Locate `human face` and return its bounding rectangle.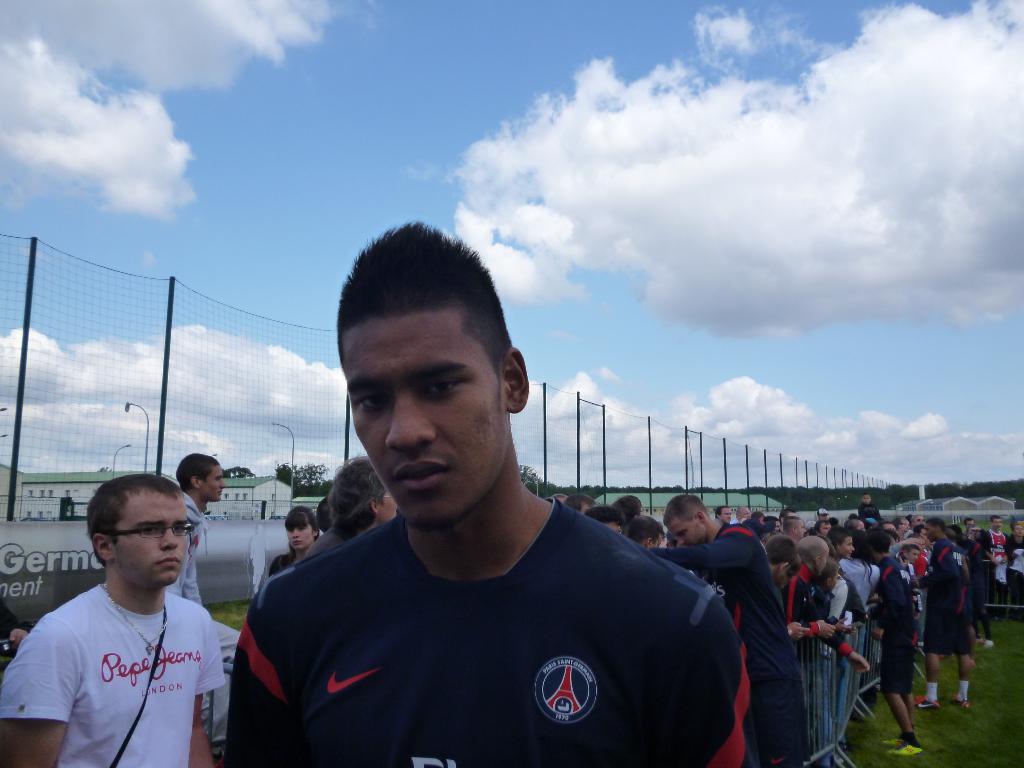
(199,462,221,500).
